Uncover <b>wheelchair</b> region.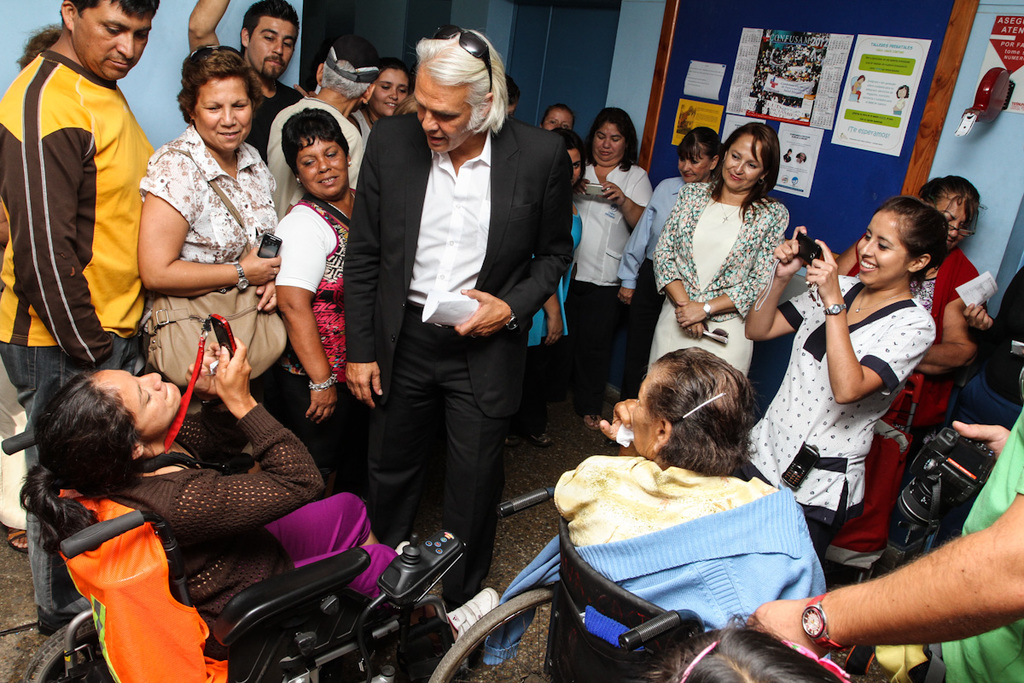
Uncovered: 429:484:703:682.
